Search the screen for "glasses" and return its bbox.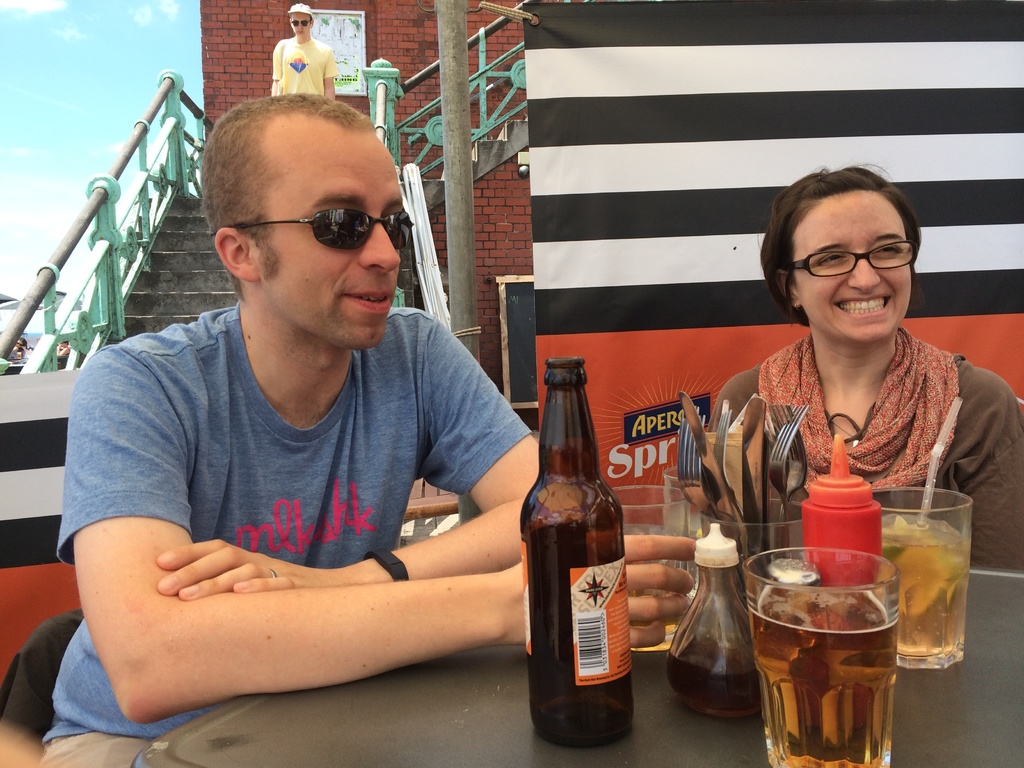
Found: 289:19:314:28.
